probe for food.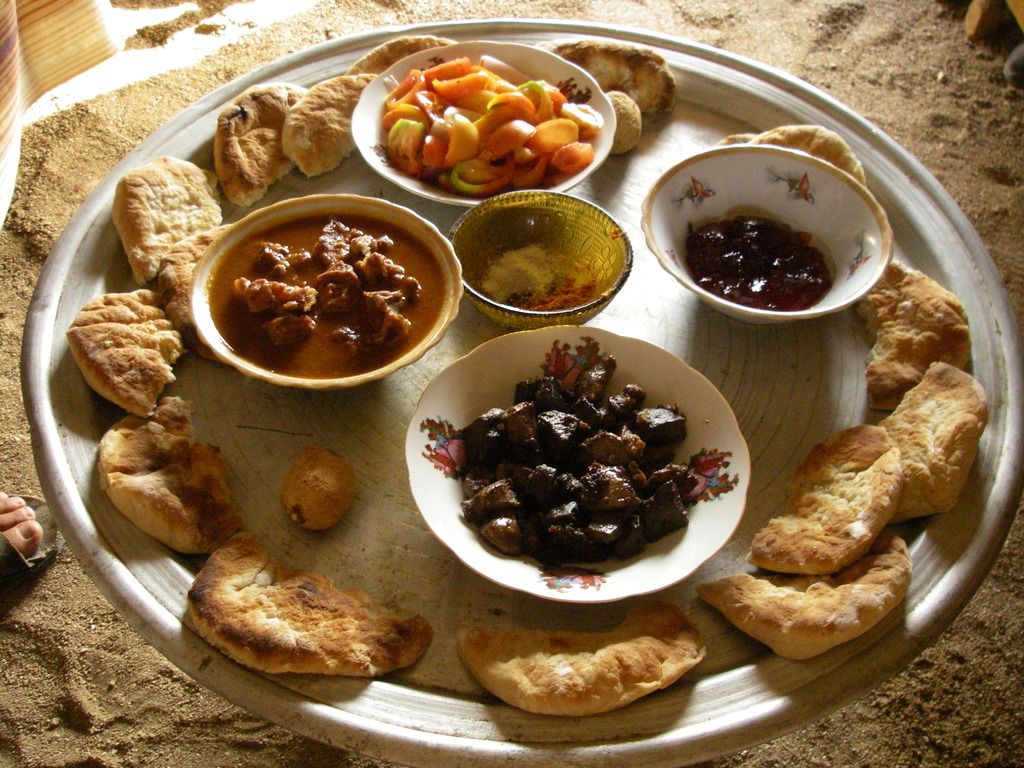
Probe result: 212:78:309:207.
